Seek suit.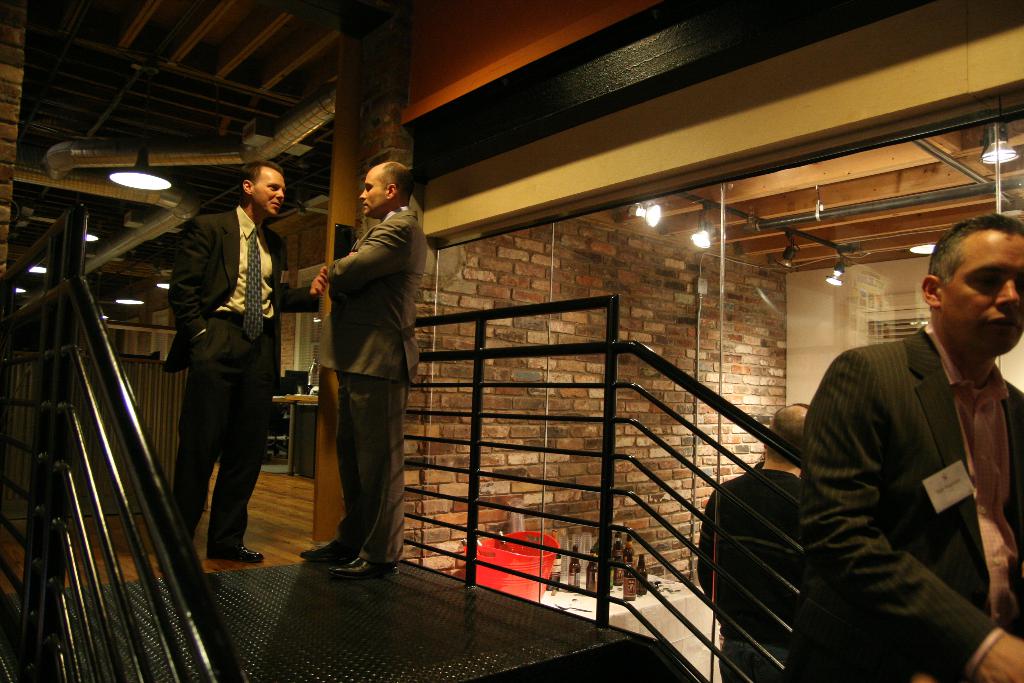
(left=777, top=315, right=1023, bottom=682).
